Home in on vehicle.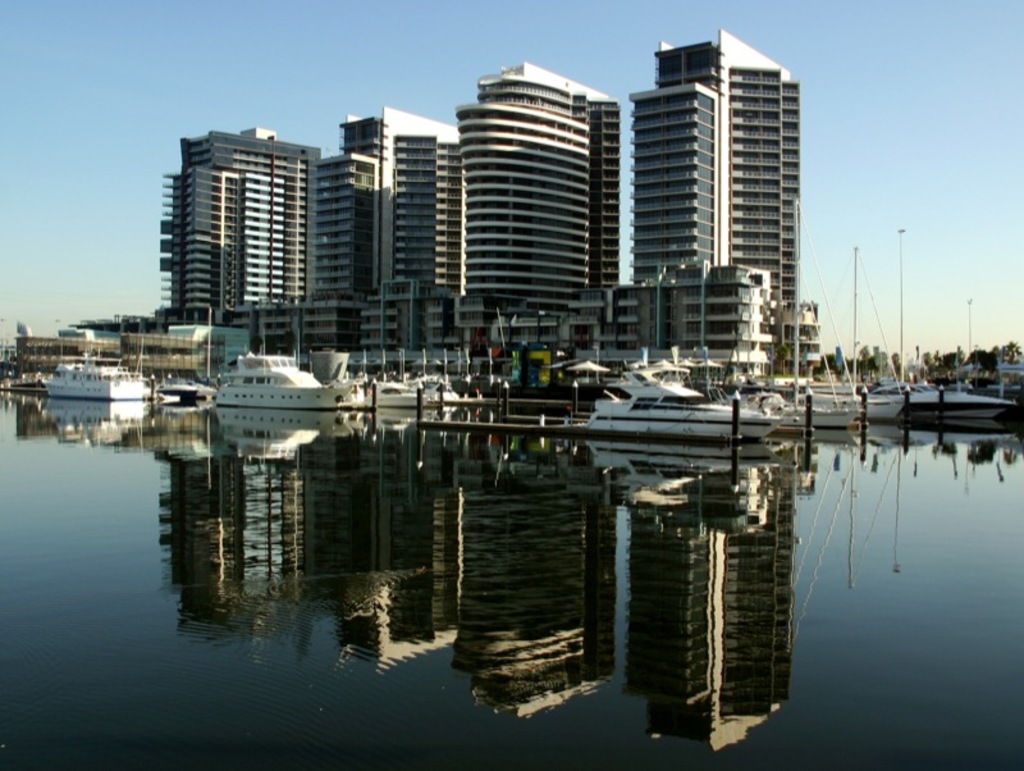
Homed in at rect(40, 351, 146, 405).
